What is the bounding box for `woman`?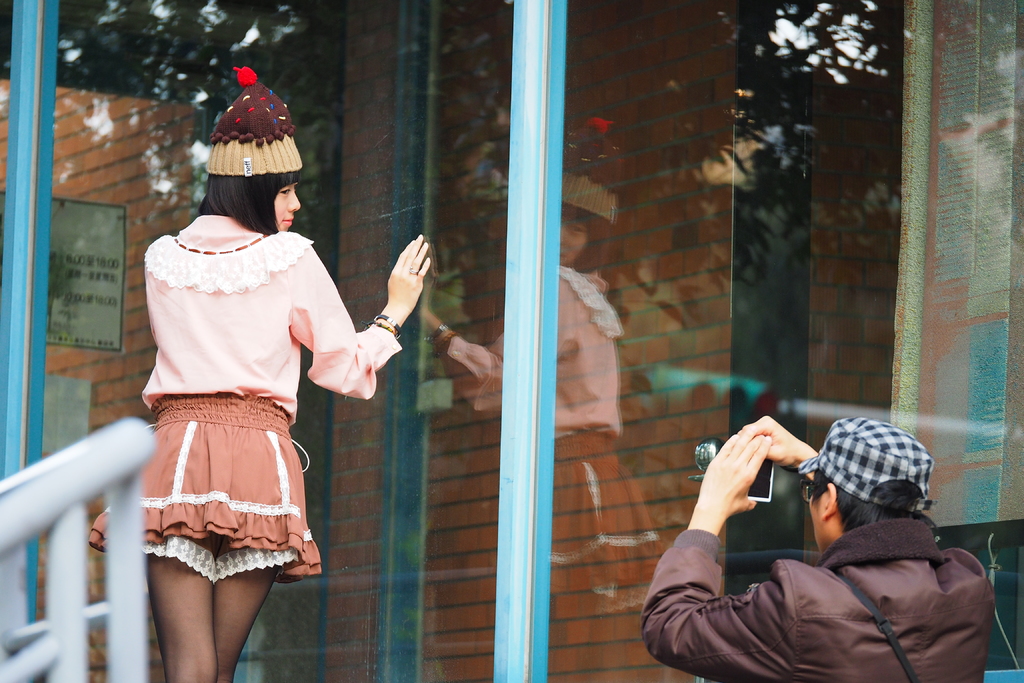
left=121, top=123, right=399, bottom=636.
